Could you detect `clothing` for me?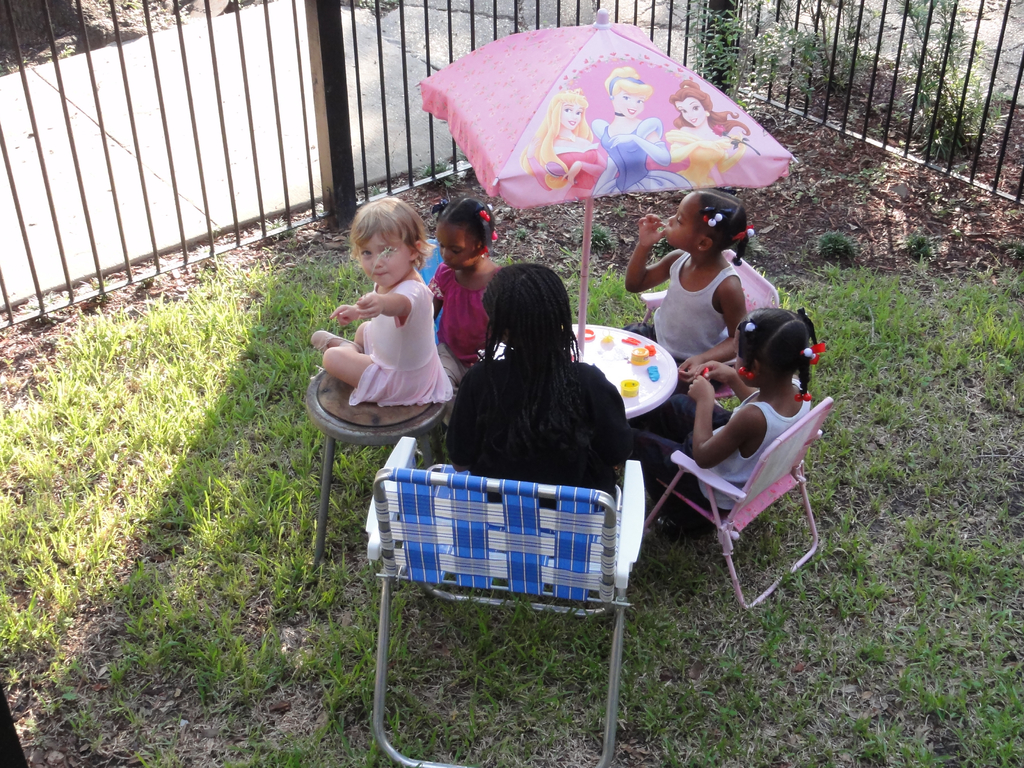
Detection result: (445,355,633,509).
